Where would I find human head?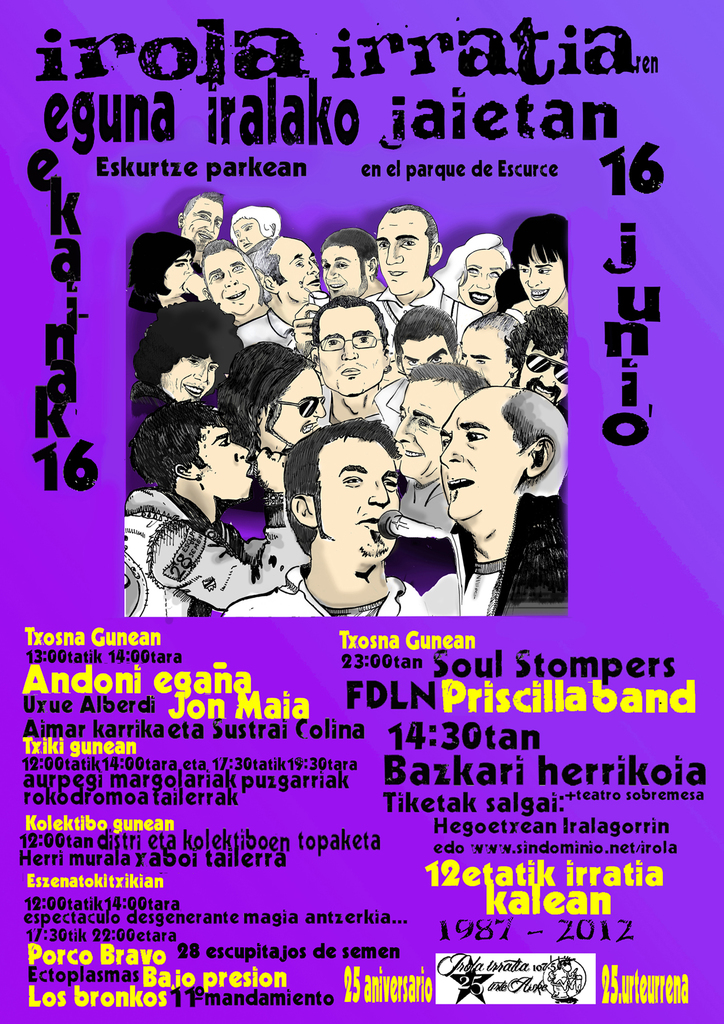
At select_region(389, 305, 469, 377).
